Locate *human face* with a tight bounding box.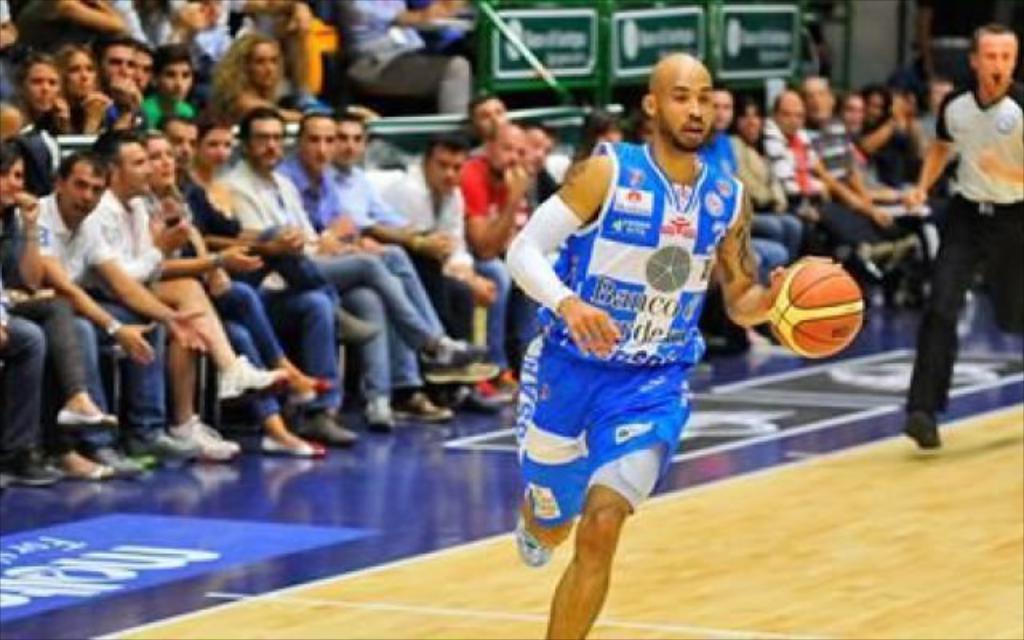
region(600, 128, 630, 146).
